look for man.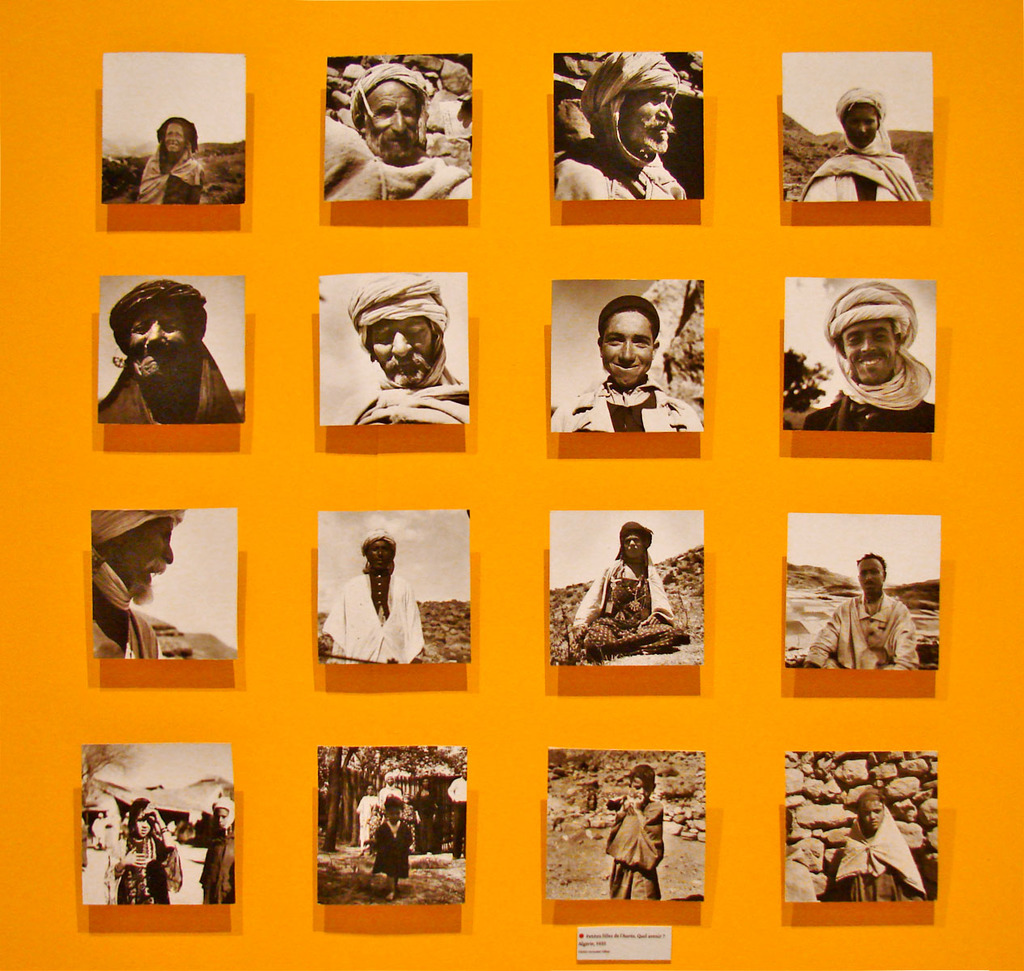
Found: region(806, 554, 915, 670).
